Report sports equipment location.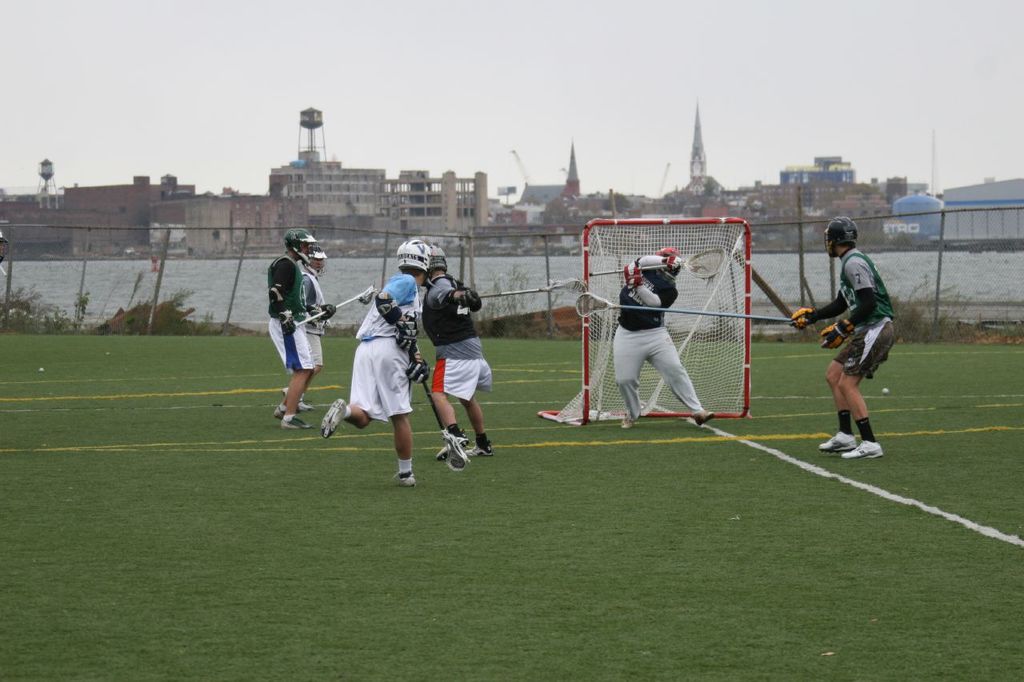
Report: box=[530, 220, 754, 431].
